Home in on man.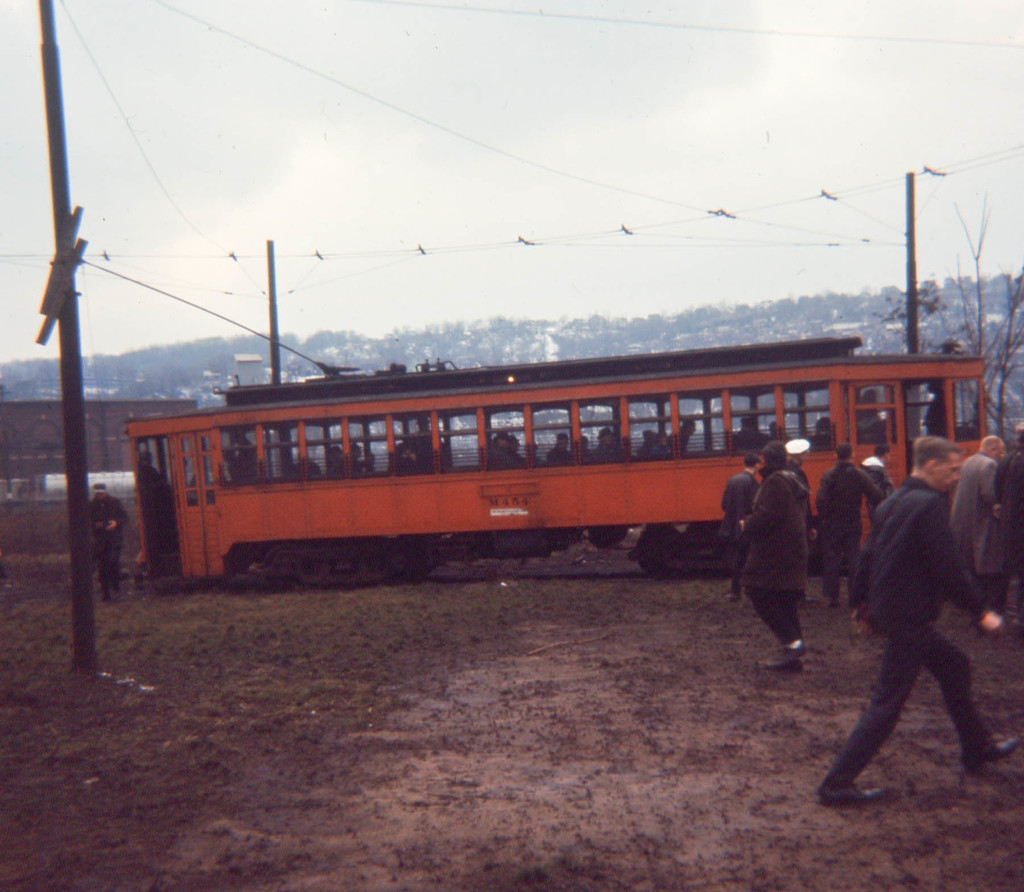
Homed in at (left=594, top=427, right=620, bottom=462).
